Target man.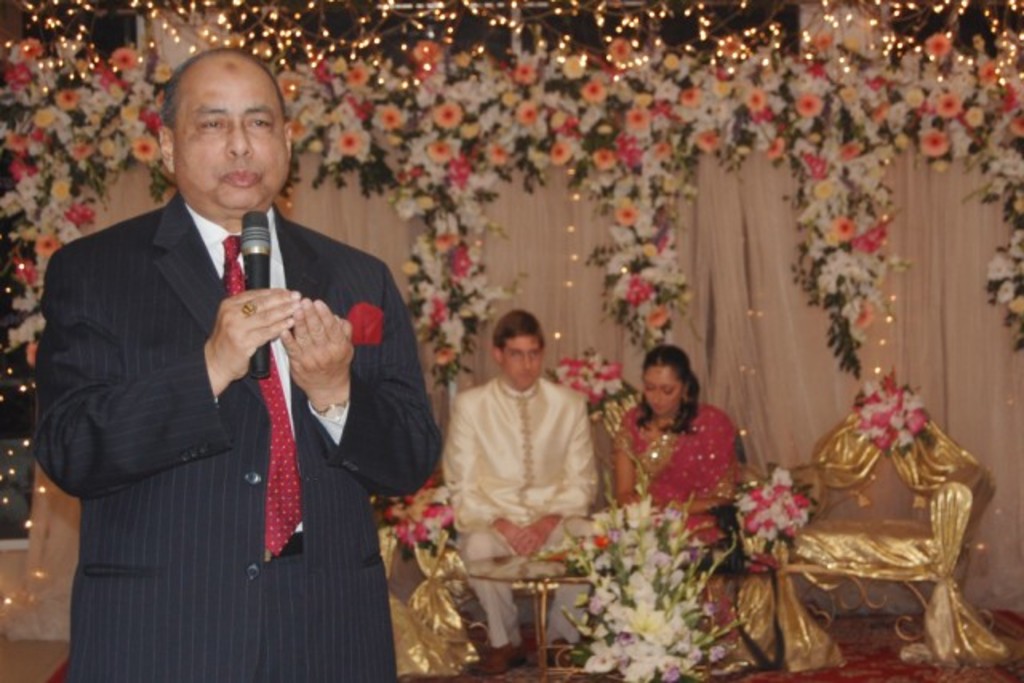
Target region: region(443, 309, 602, 653).
